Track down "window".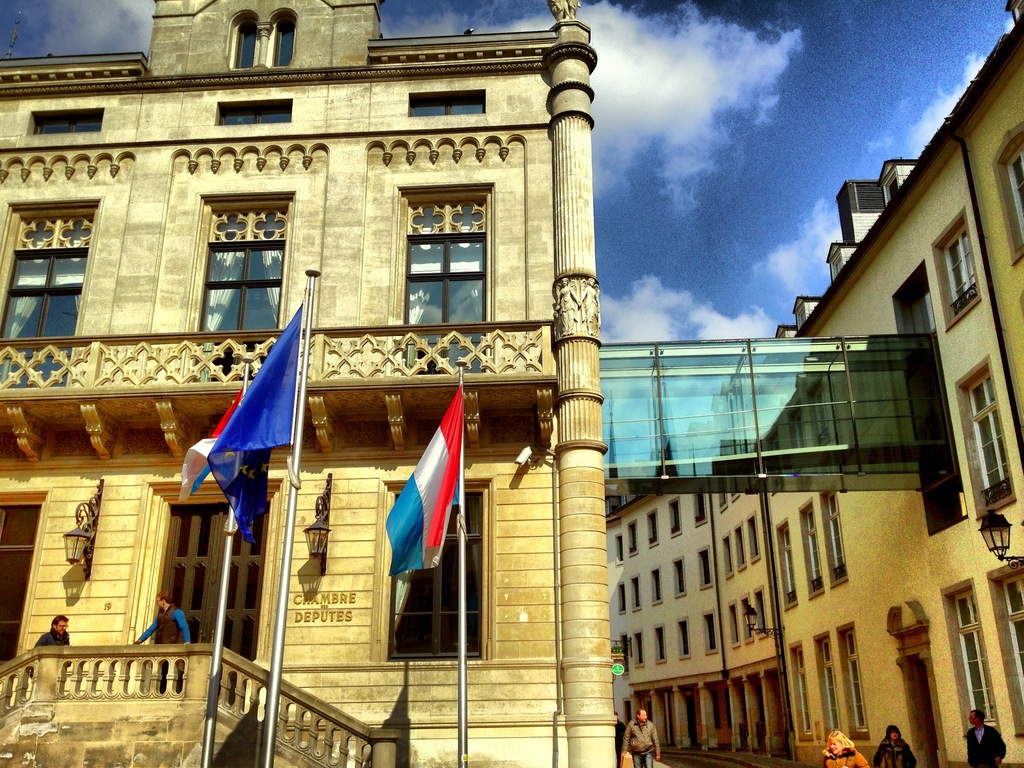
Tracked to 628:576:643:614.
